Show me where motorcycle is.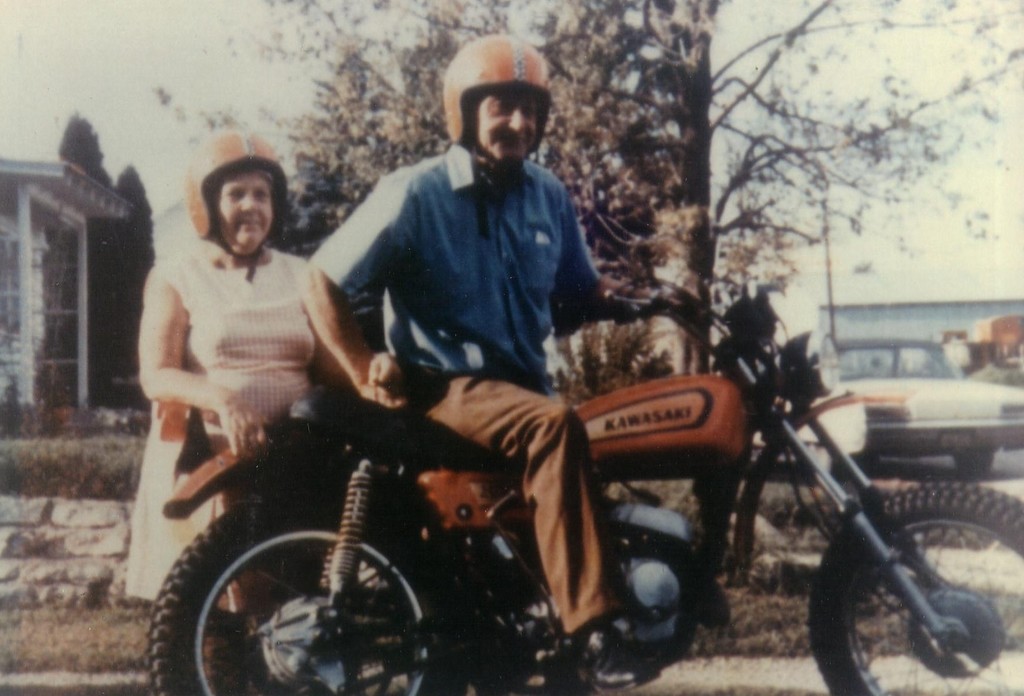
motorcycle is at bbox(148, 276, 1023, 695).
